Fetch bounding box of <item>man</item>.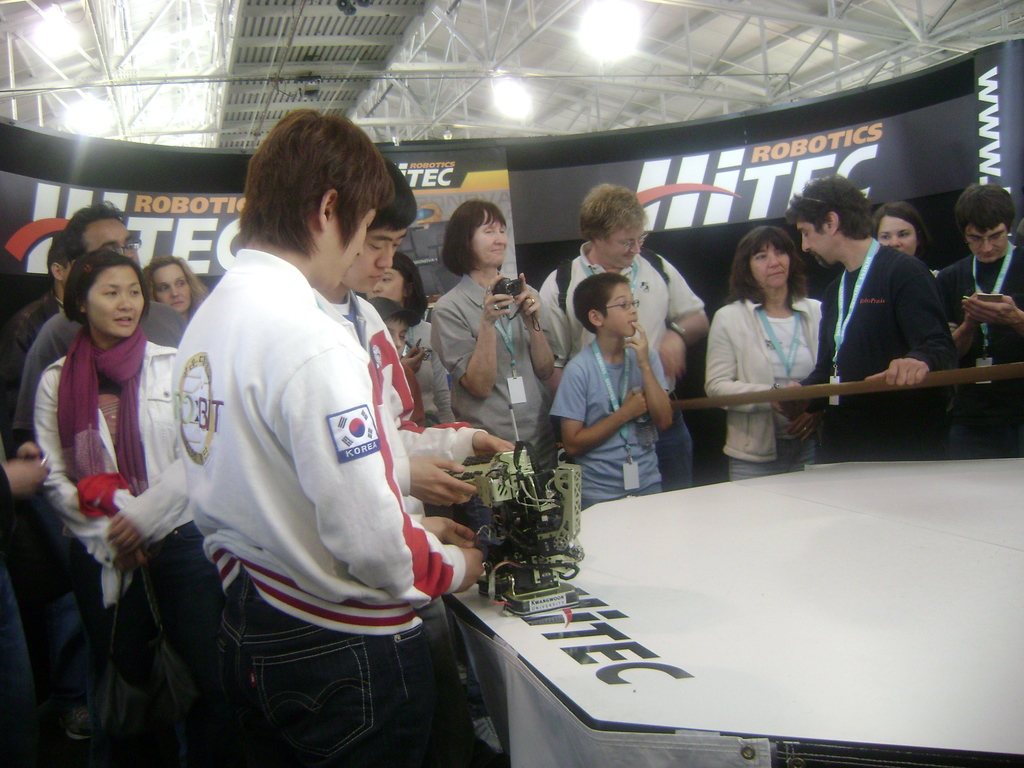
Bbox: (932,182,1023,461).
